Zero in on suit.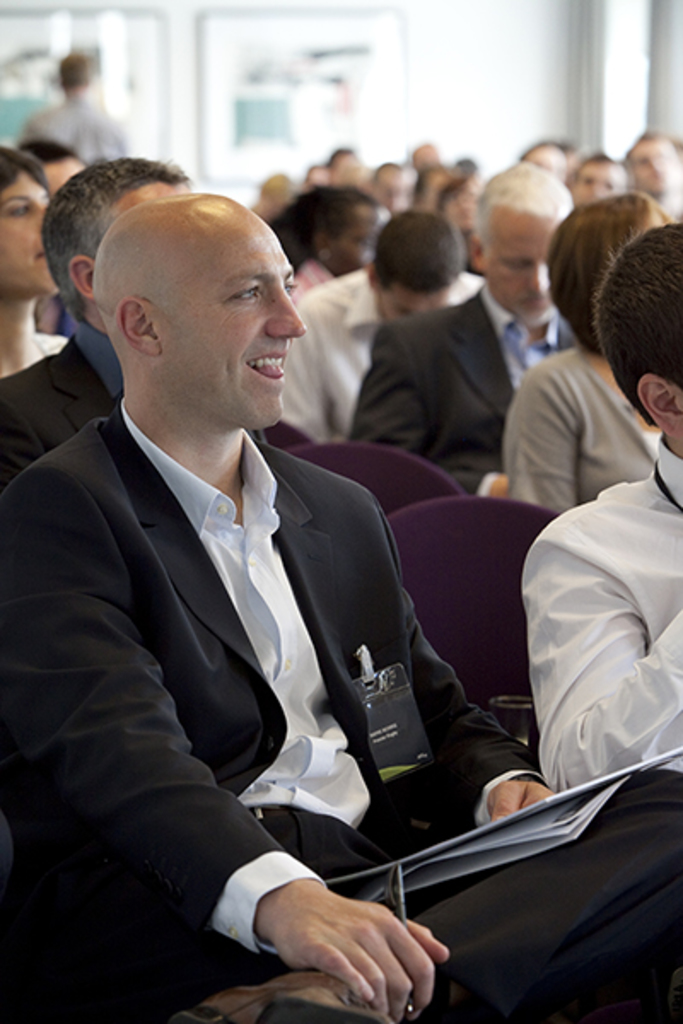
Zeroed in: Rect(46, 230, 519, 1014).
